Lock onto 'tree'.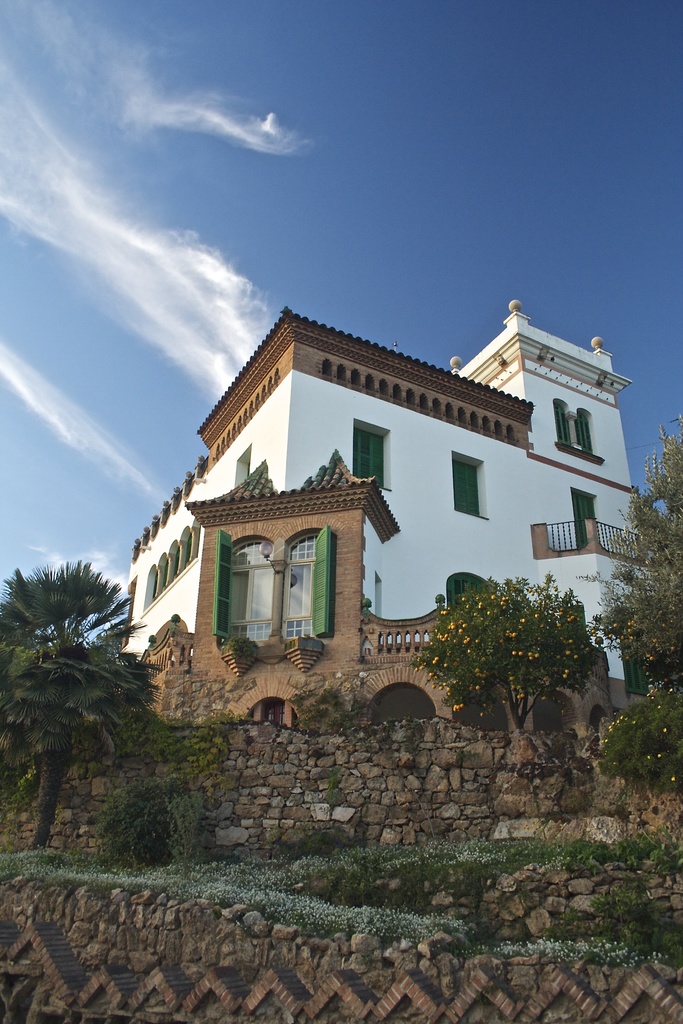
Locked: <box>420,559,609,737</box>.
